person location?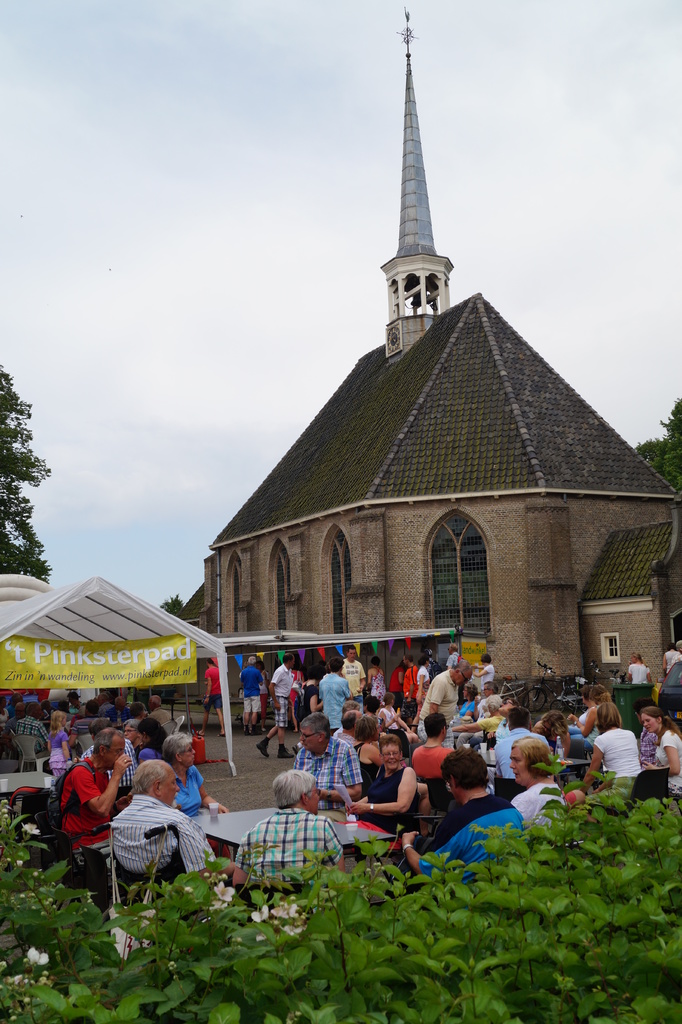
339,645,368,715
